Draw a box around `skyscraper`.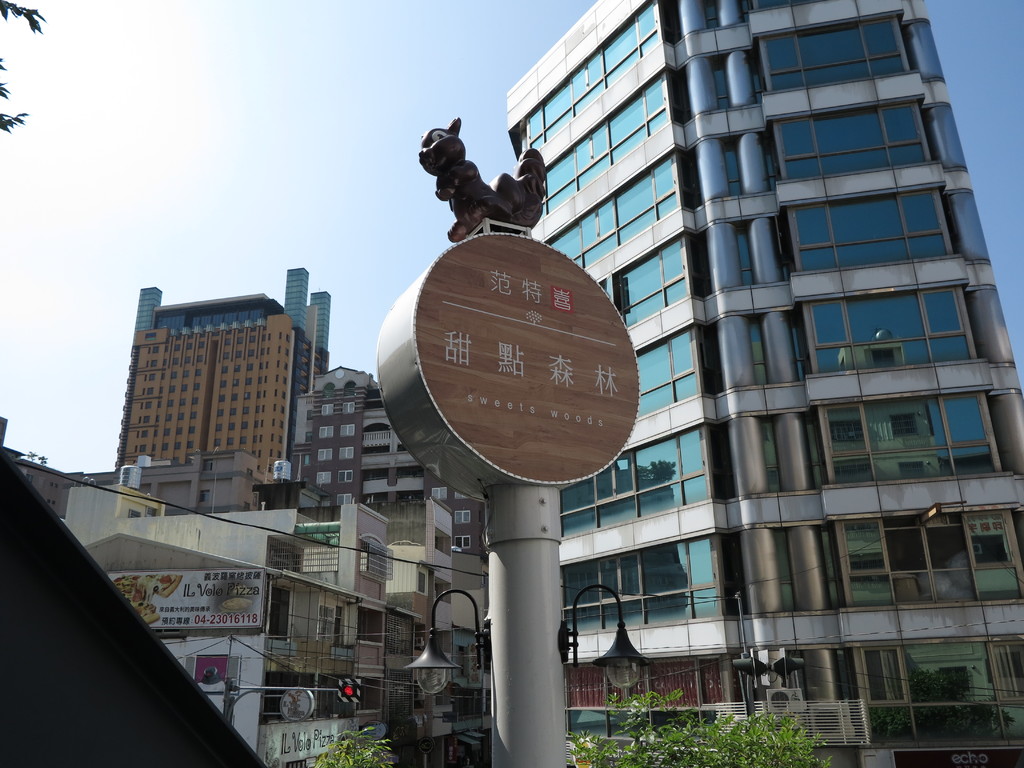
(129,269,330,460).
